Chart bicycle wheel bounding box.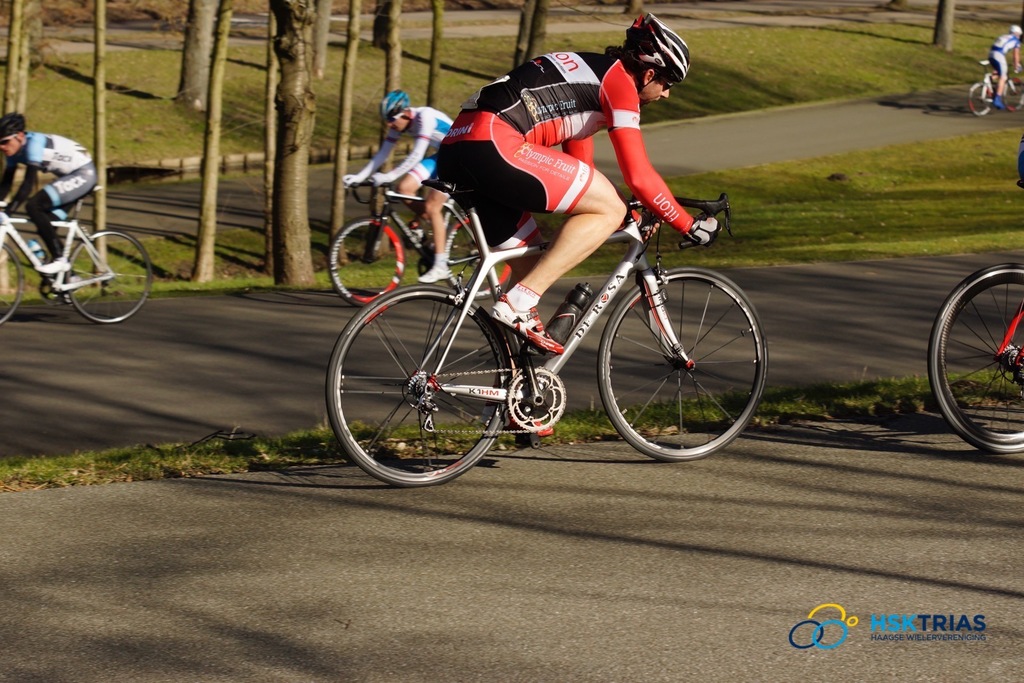
Charted: bbox=[0, 235, 22, 330].
